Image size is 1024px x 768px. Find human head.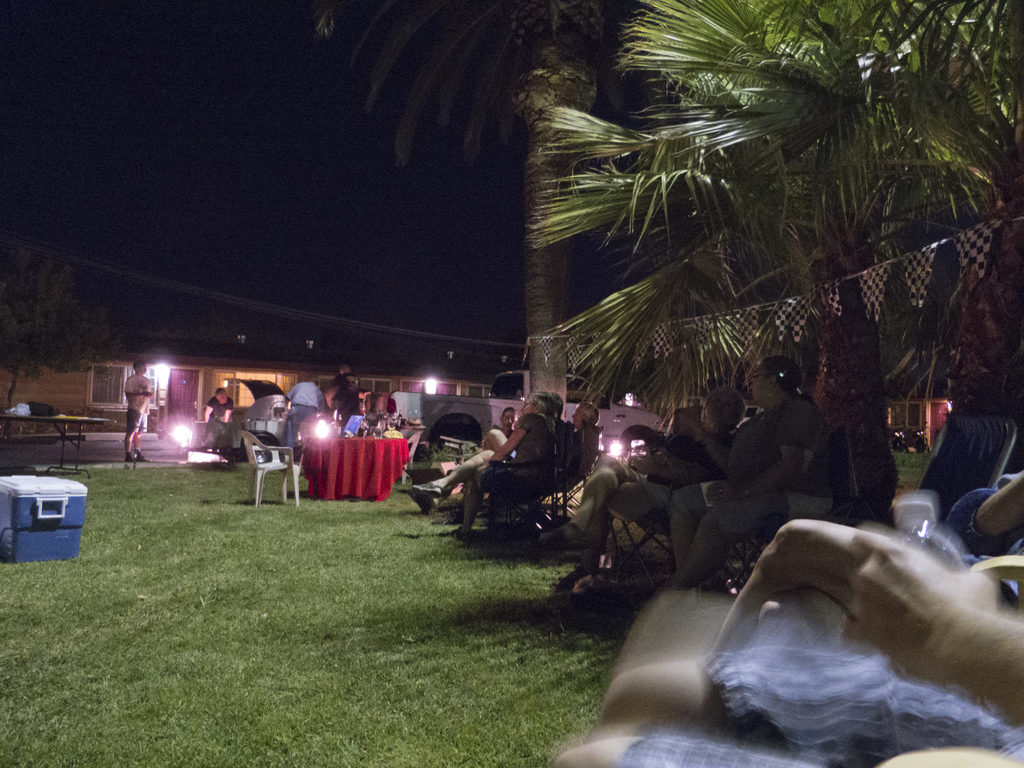
[x1=214, y1=387, x2=227, y2=404].
